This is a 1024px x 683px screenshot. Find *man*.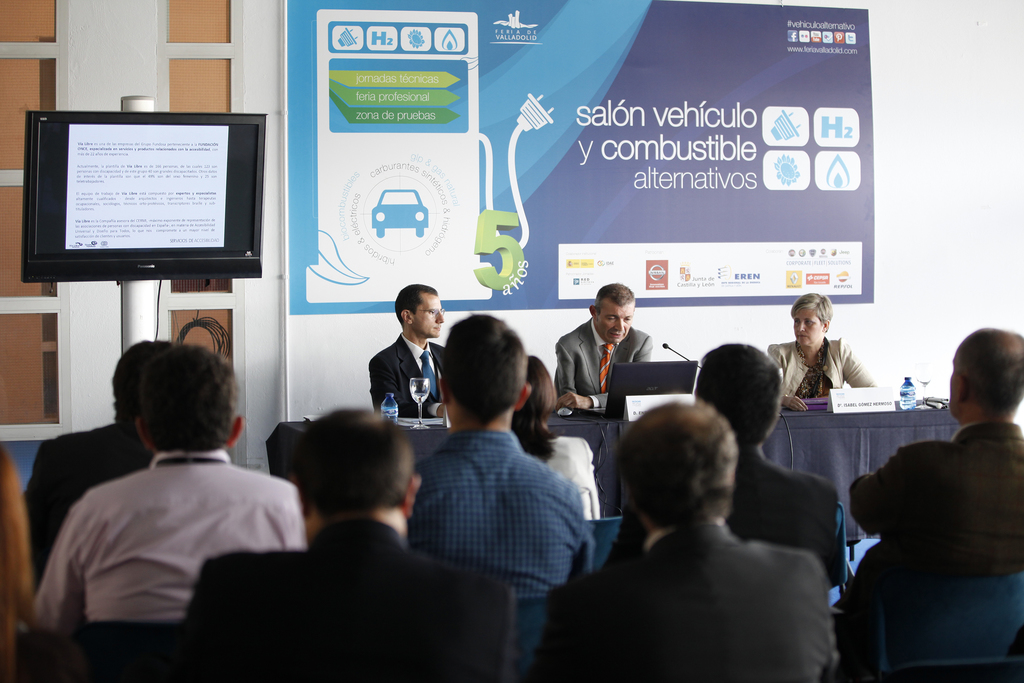
Bounding box: left=182, top=400, right=518, bottom=682.
